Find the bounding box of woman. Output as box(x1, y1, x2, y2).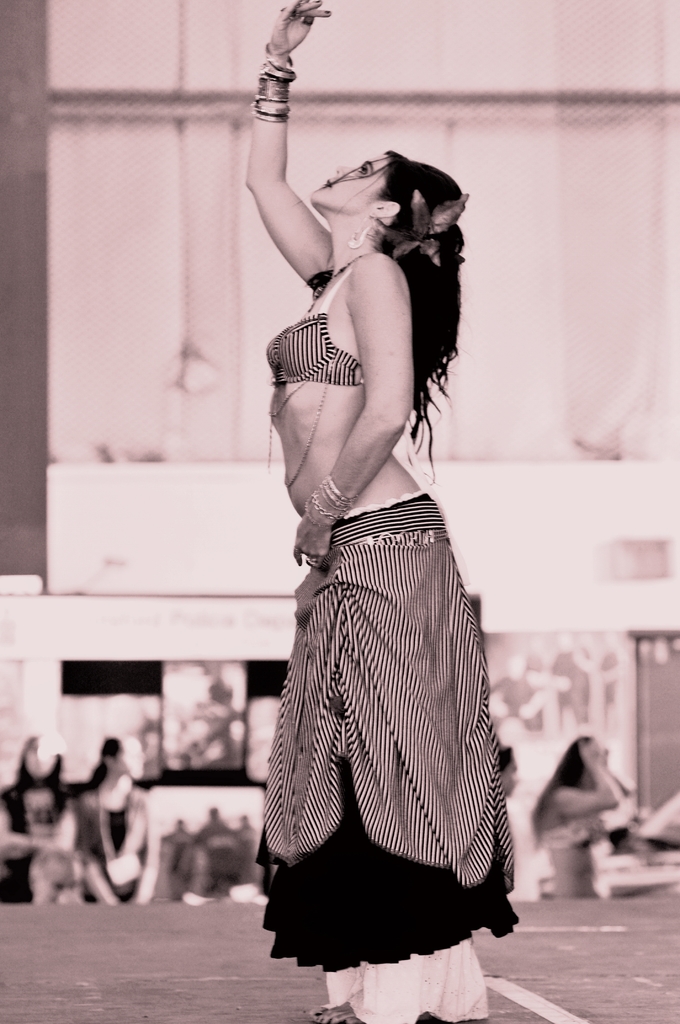
box(6, 734, 93, 899).
